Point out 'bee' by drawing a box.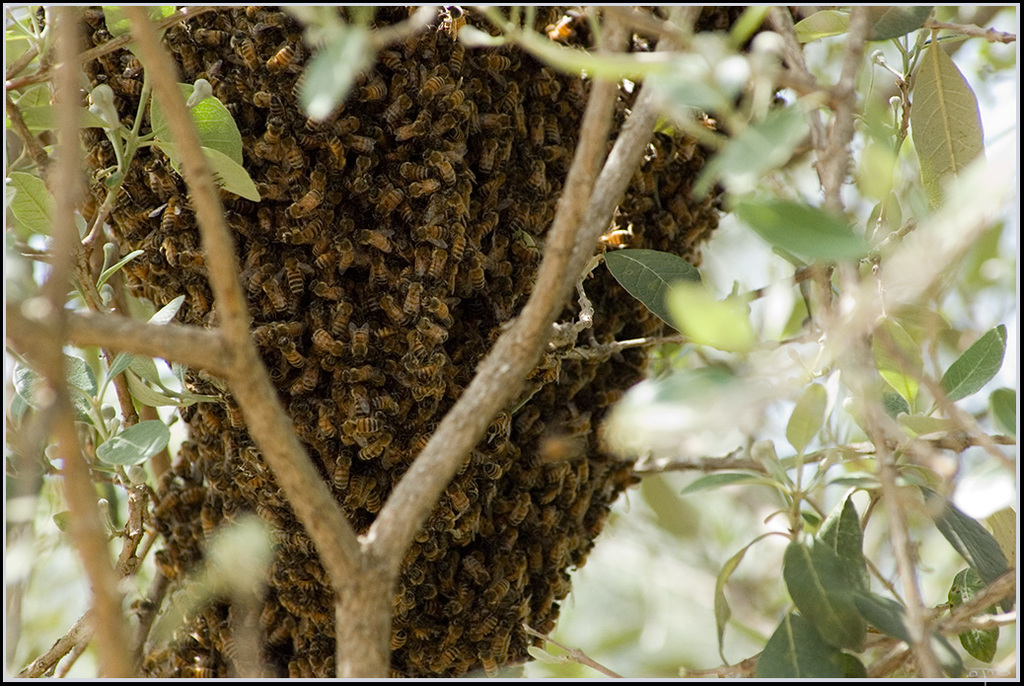
detection(279, 185, 329, 223).
